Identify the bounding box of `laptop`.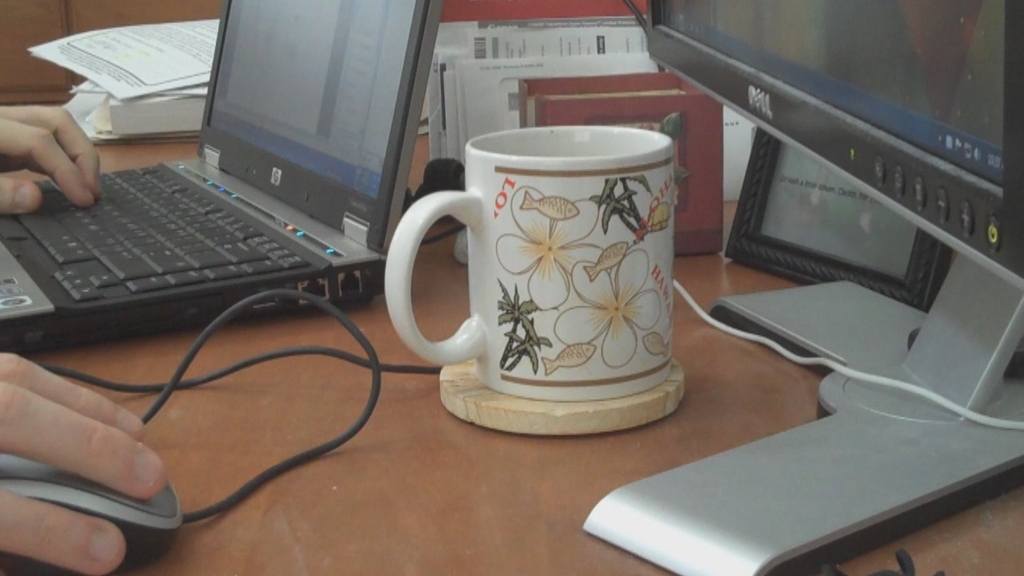
detection(1, 0, 444, 349).
